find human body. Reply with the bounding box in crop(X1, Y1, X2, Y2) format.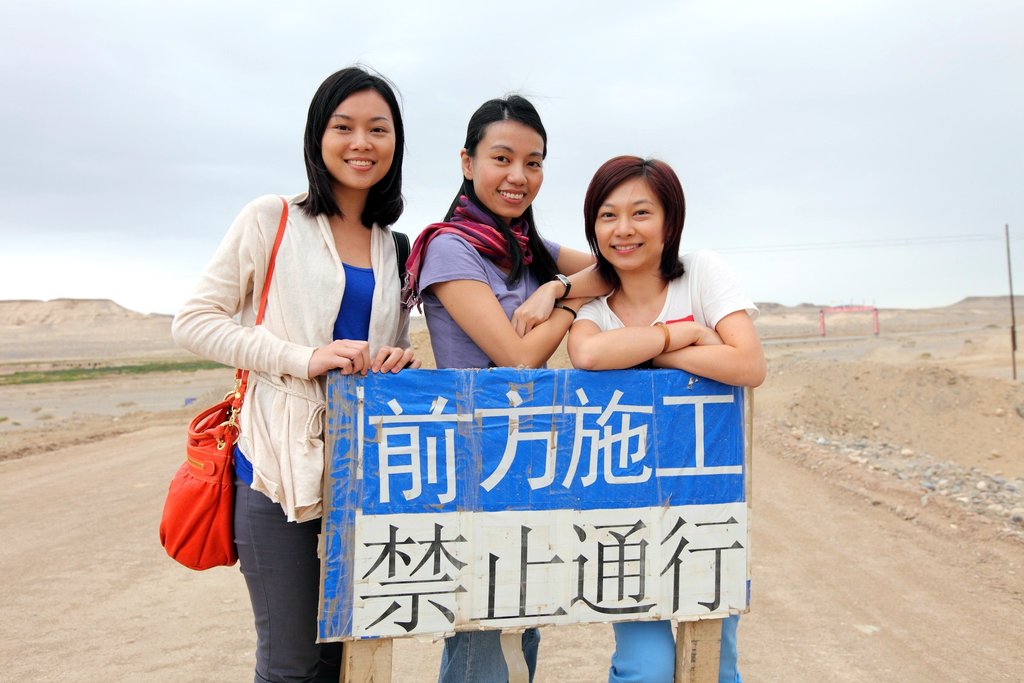
crop(568, 151, 767, 680).
